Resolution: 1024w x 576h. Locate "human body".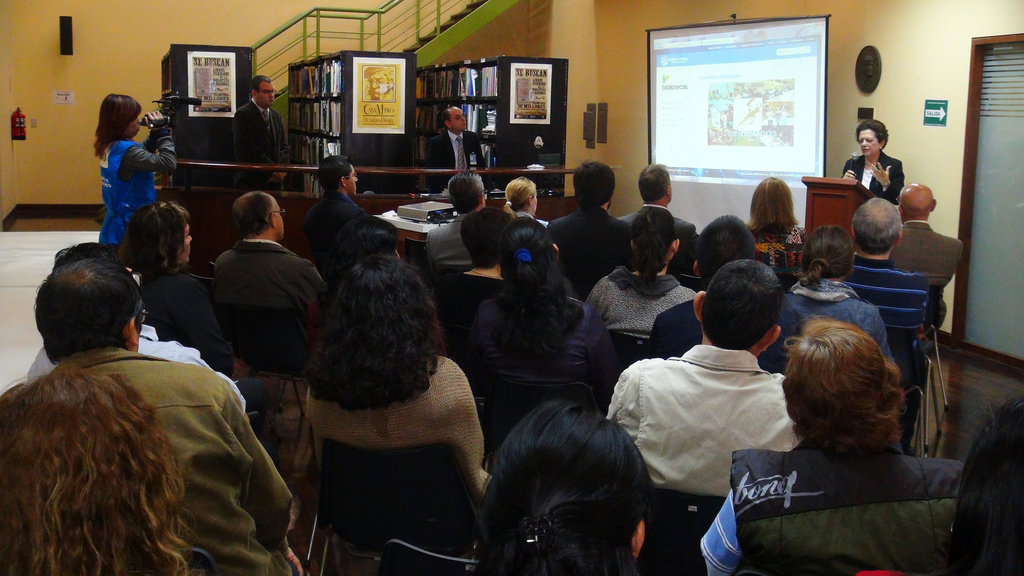
select_region(689, 442, 968, 575).
